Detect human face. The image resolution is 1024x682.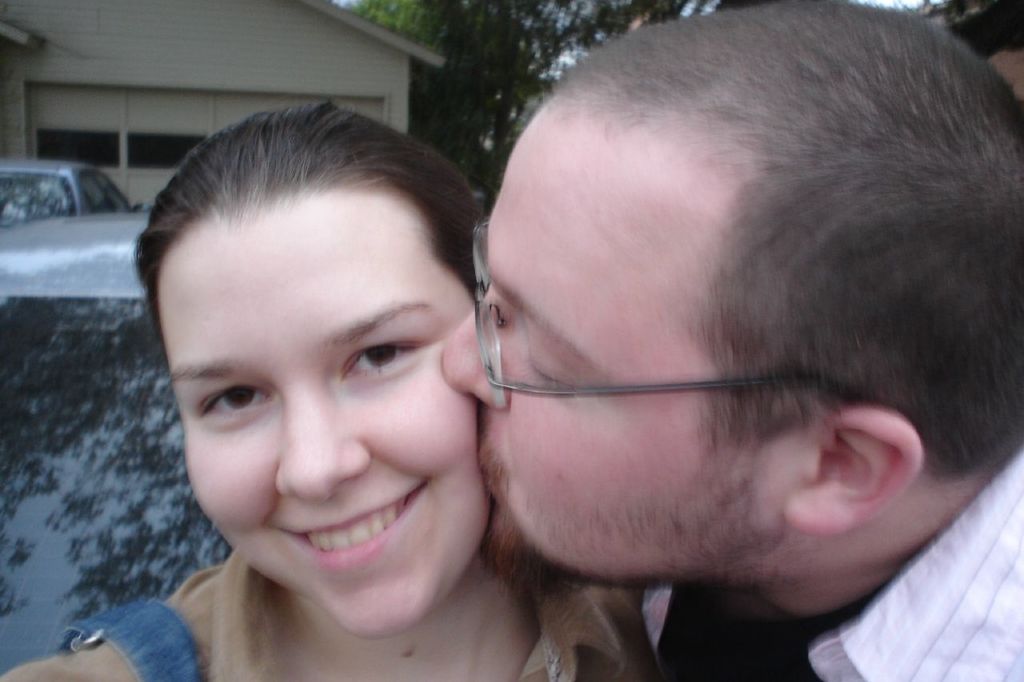
rect(160, 192, 480, 638).
